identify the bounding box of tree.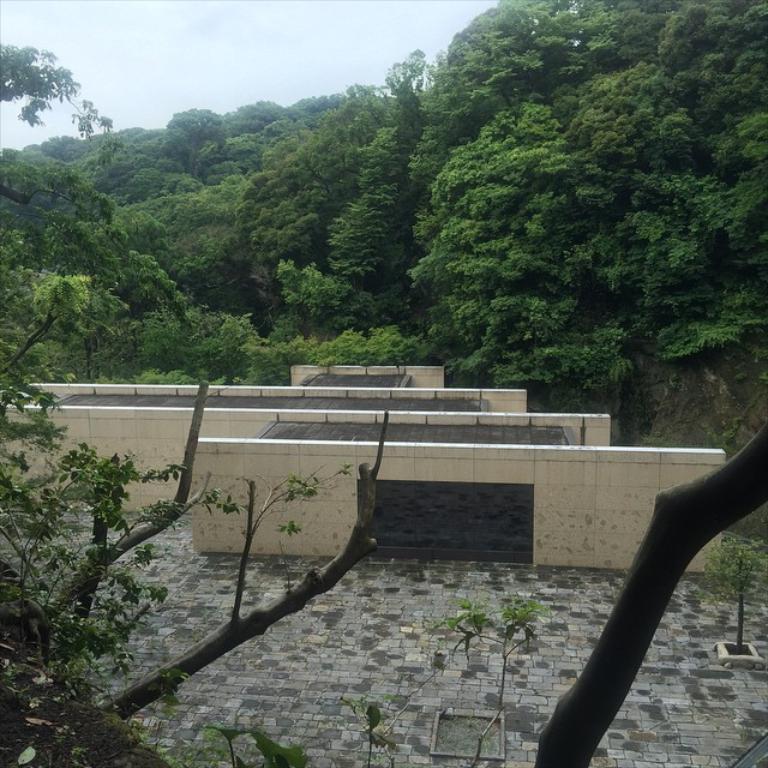
box(0, 37, 406, 767).
